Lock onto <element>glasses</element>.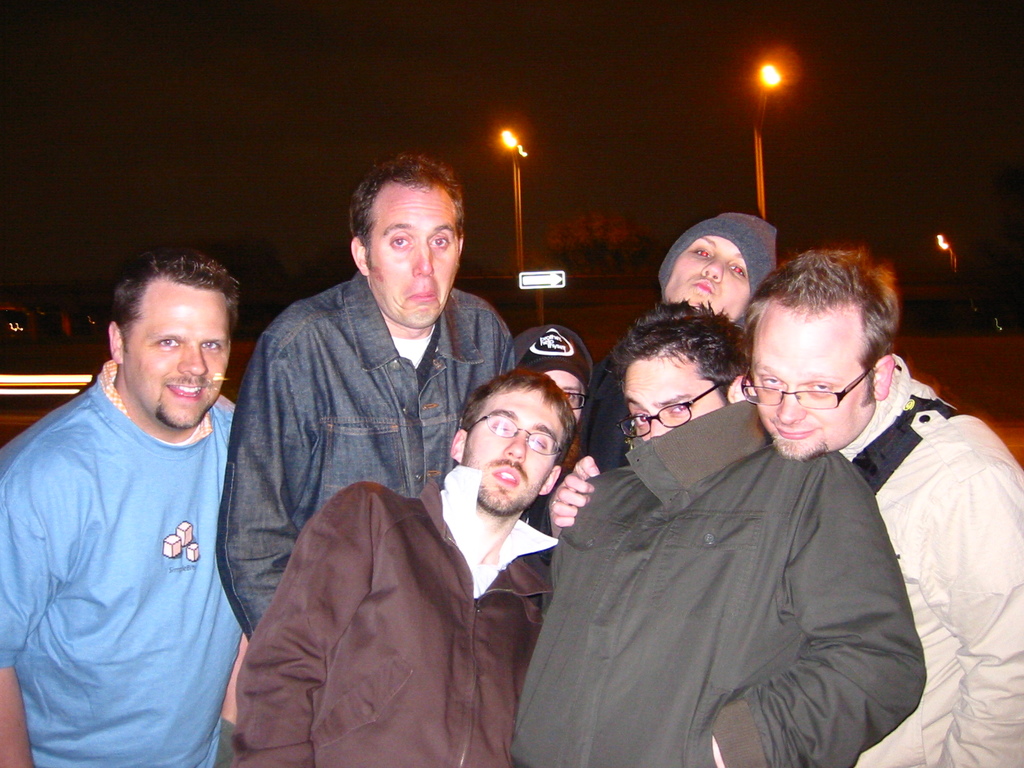
Locked: region(741, 351, 881, 408).
